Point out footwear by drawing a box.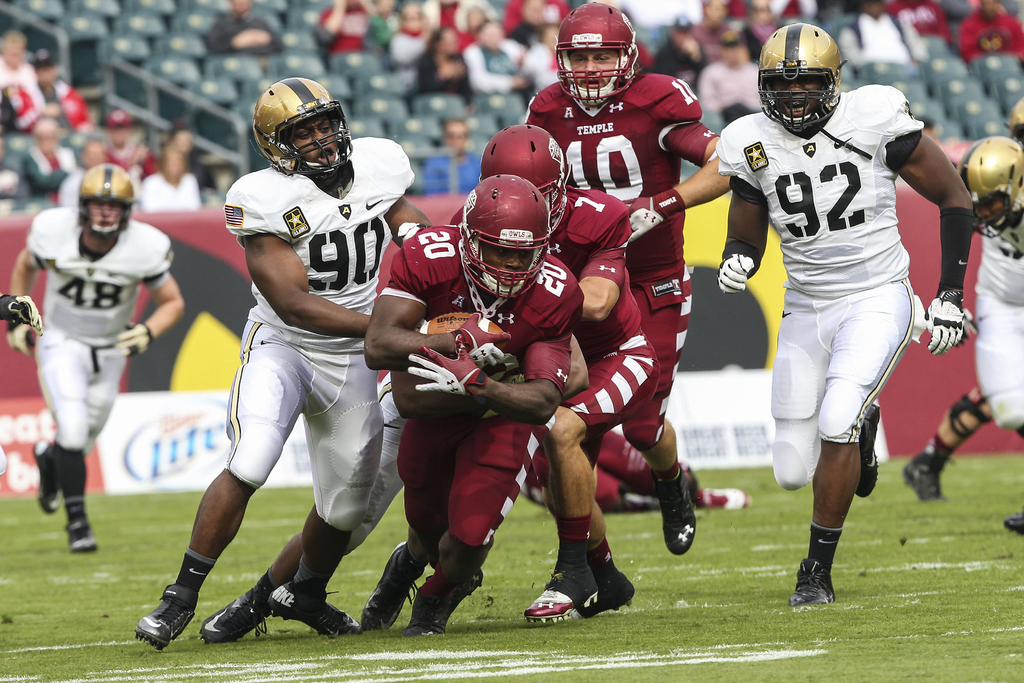
272,587,362,635.
